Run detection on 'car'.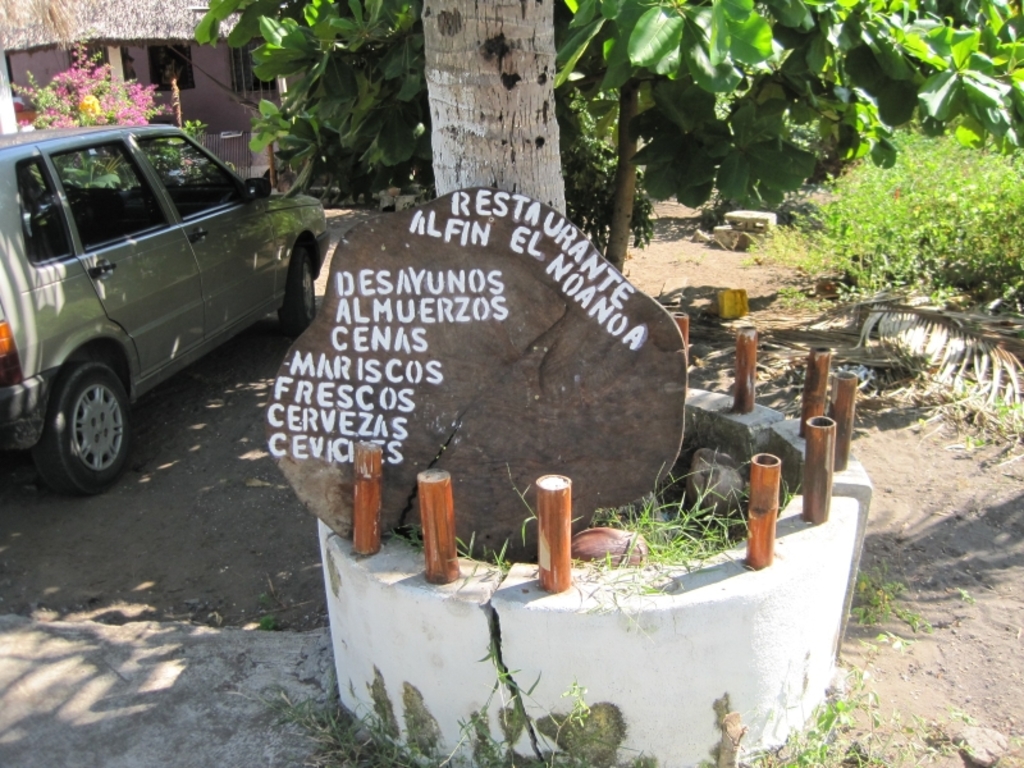
Result: 0,127,320,477.
